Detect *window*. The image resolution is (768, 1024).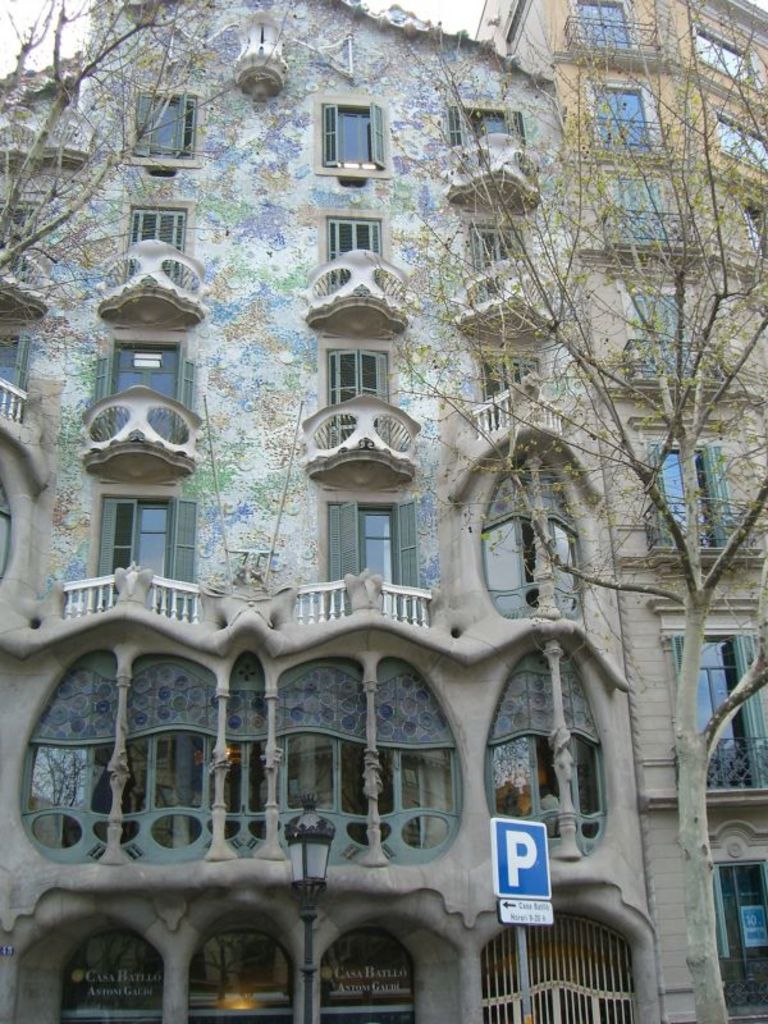
pyautogui.locateOnScreen(673, 636, 767, 782).
